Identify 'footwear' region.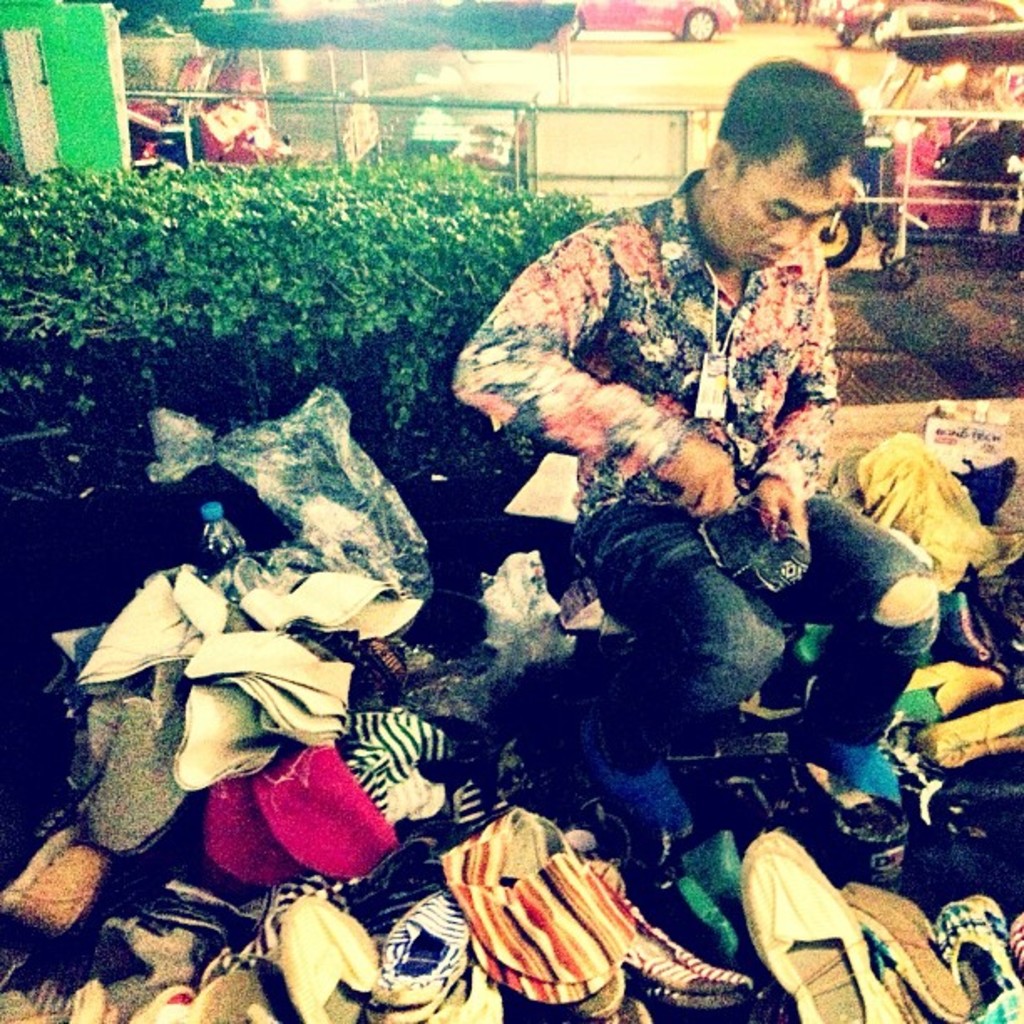
Region: crop(788, 735, 917, 830).
